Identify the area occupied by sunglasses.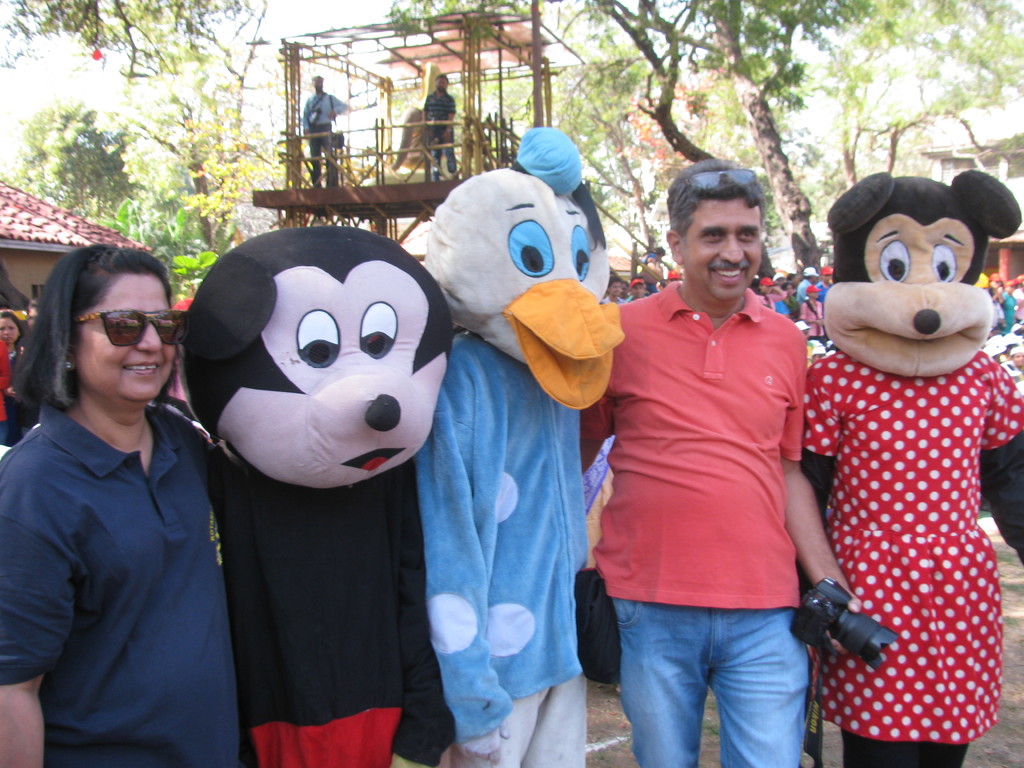
Area: 77/307/190/347.
